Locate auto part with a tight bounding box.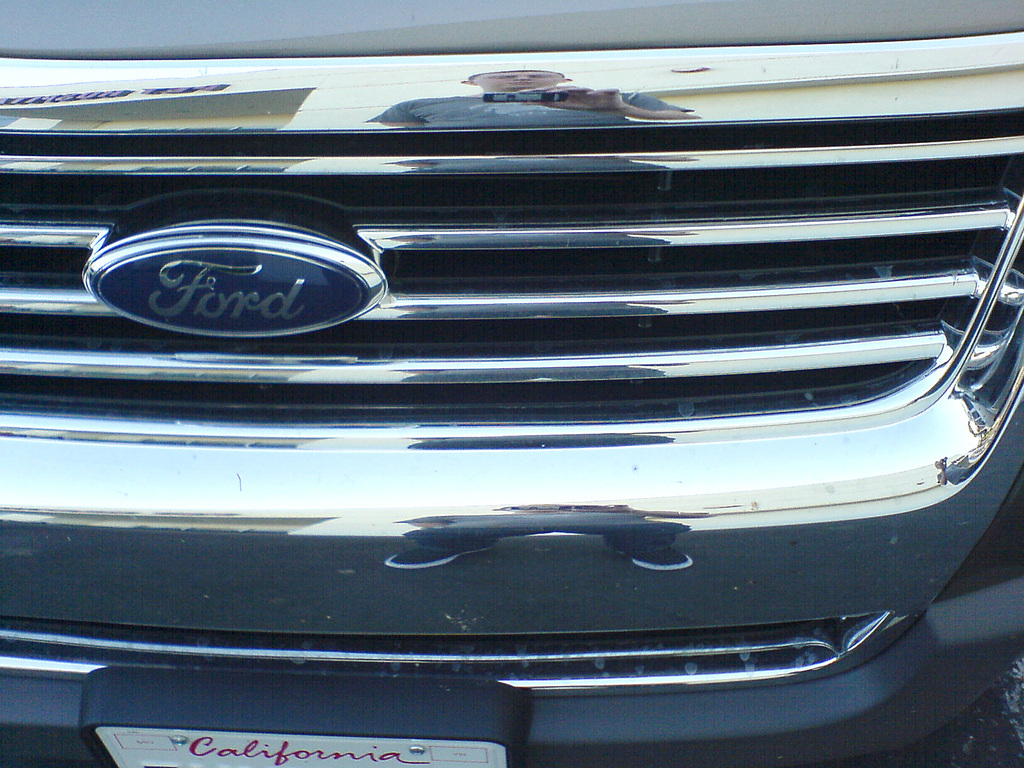
x1=103 y1=187 x2=378 y2=340.
